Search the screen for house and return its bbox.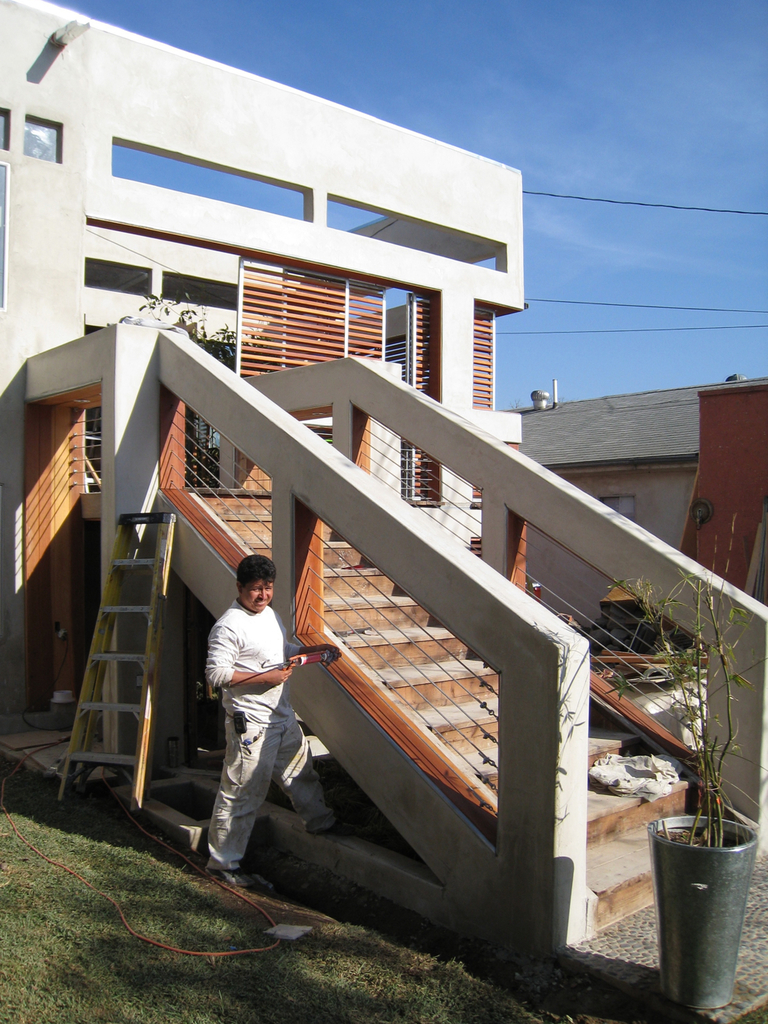
Found: detection(0, 0, 767, 973).
